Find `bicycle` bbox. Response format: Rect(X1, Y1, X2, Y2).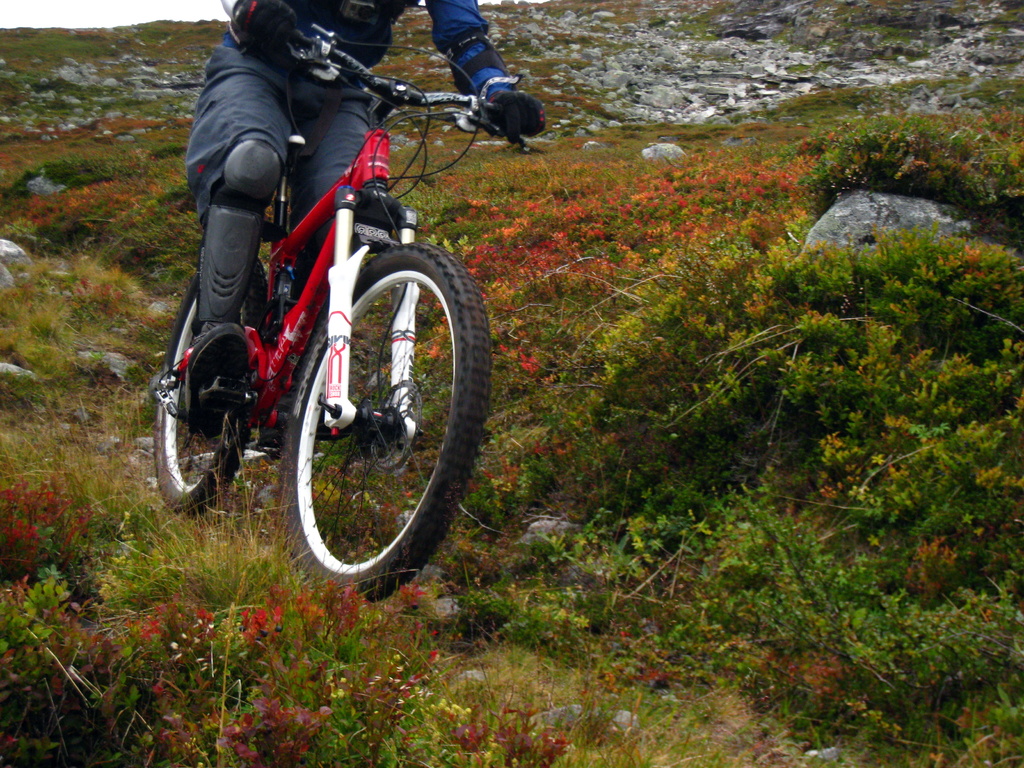
Rect(129, 29, 503, 604).
